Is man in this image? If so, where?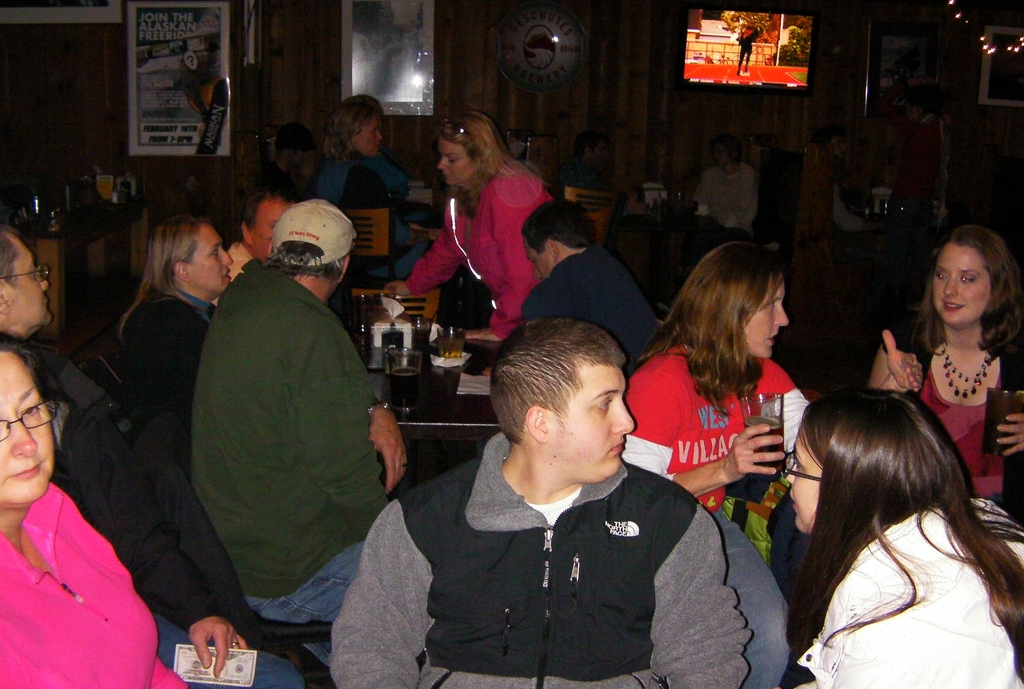
Yes, at pyautogui.locateOnScreen(252, 126, 317, 201).
